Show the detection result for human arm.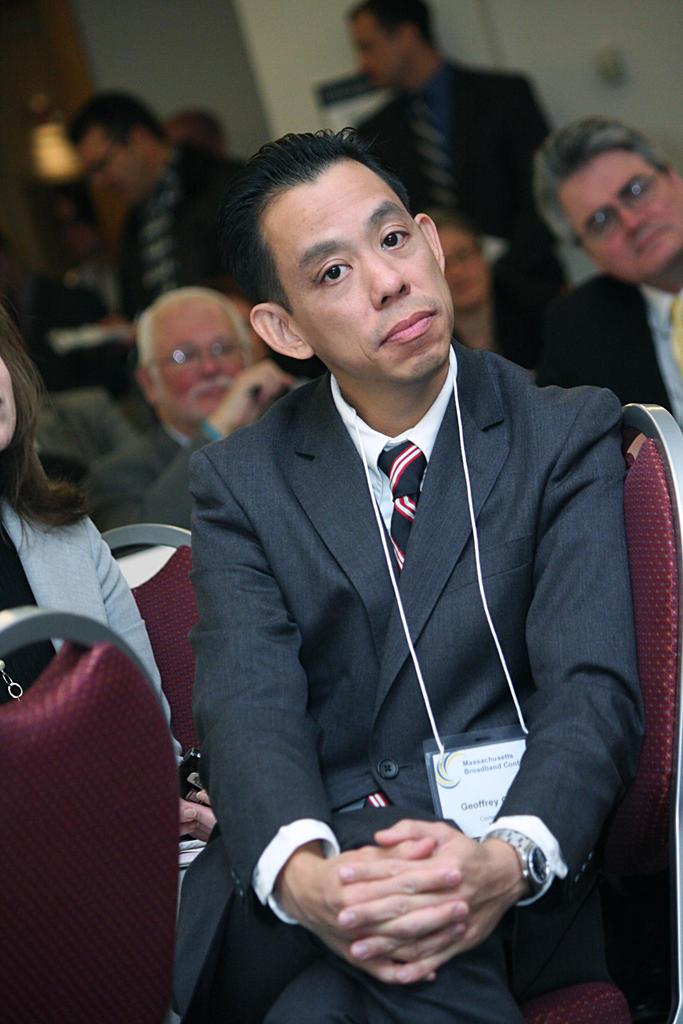
[329, 390, 649, 989].
